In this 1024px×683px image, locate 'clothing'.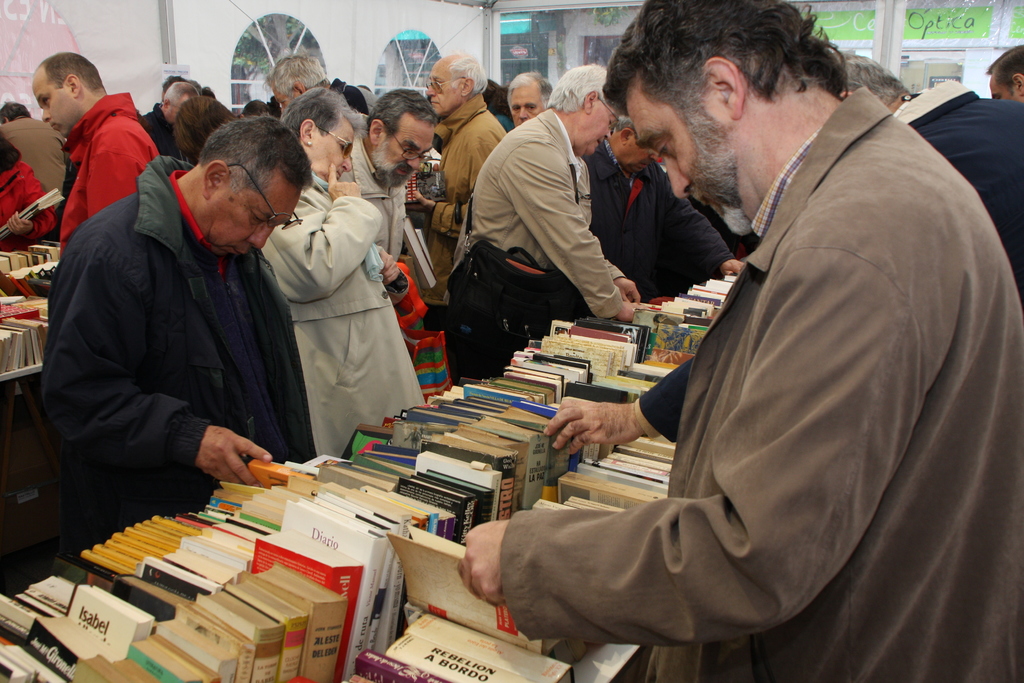
Bounding box: 337,135,403,280.
